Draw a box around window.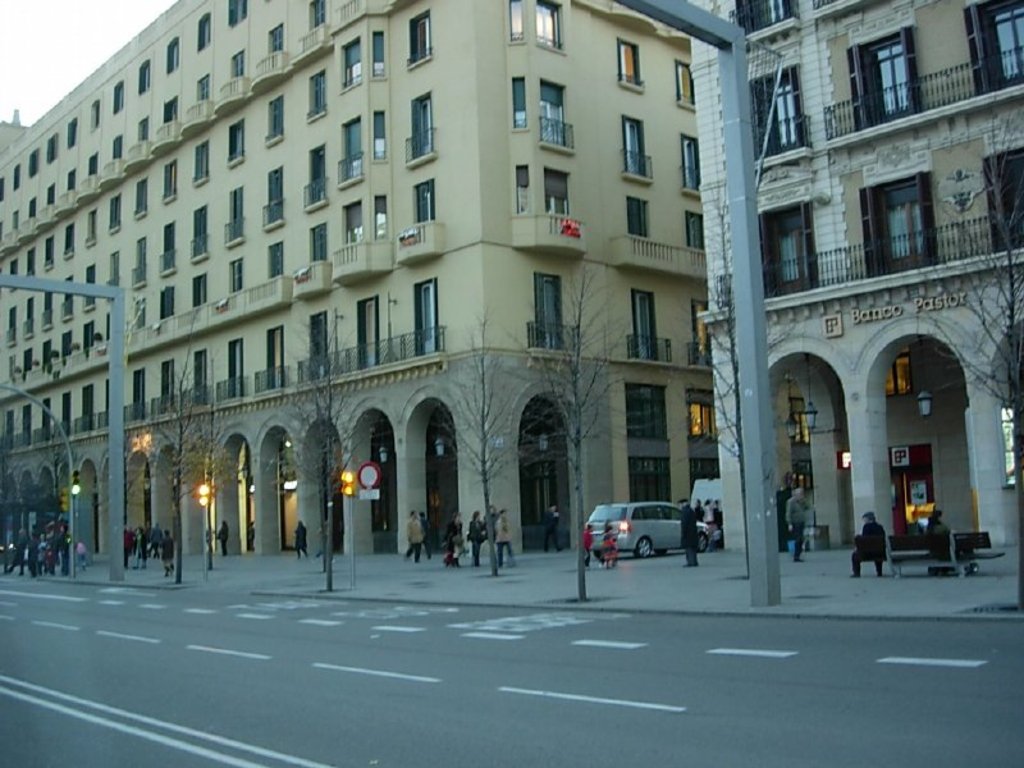
locate(134, 111, 148, 141).
